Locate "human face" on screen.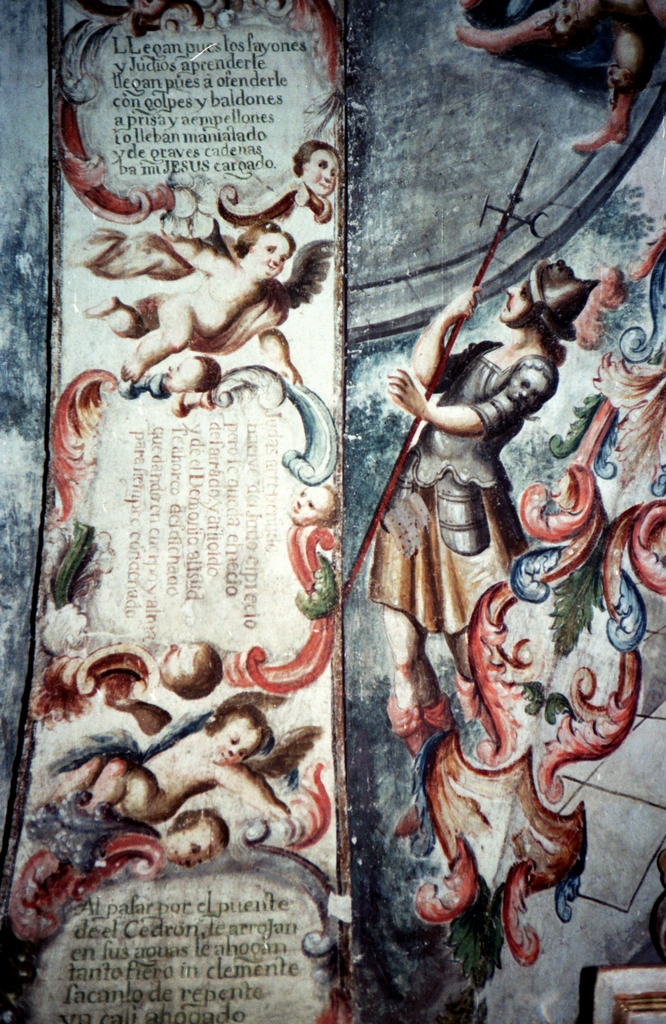
On screen at 206, 712, 266, 776.
